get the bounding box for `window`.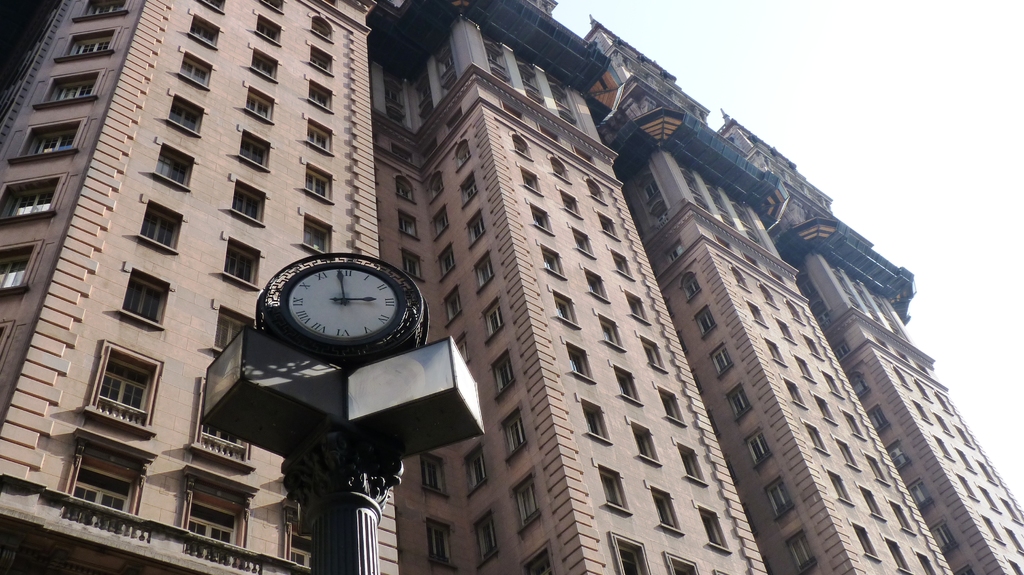
682 169 699 193.
